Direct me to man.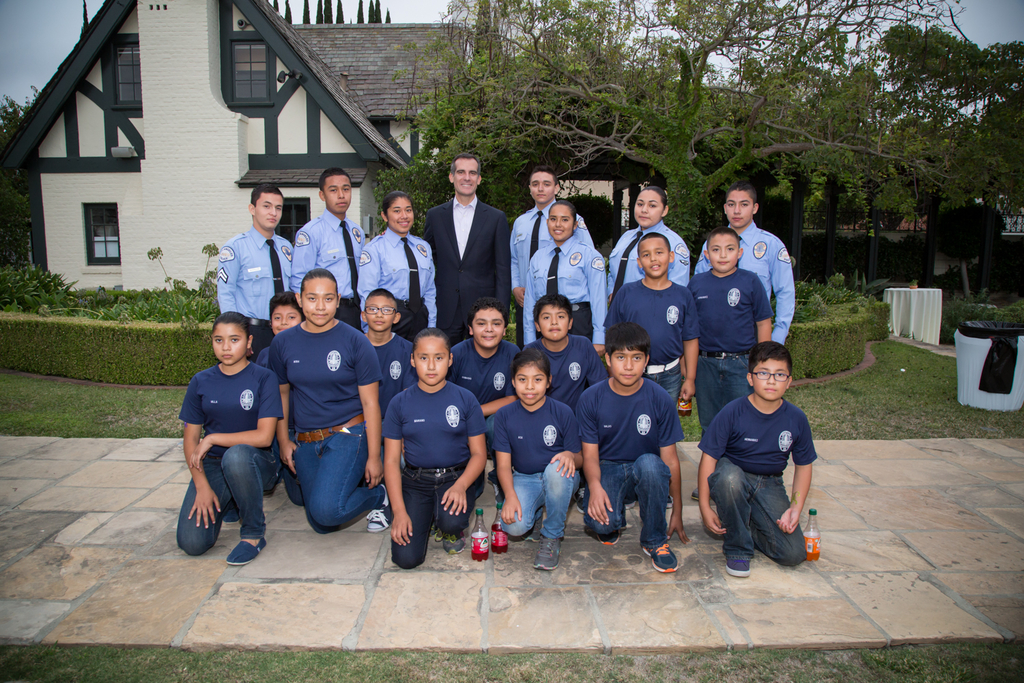
Direction: <region>213, 186, 293, 368</region>.
